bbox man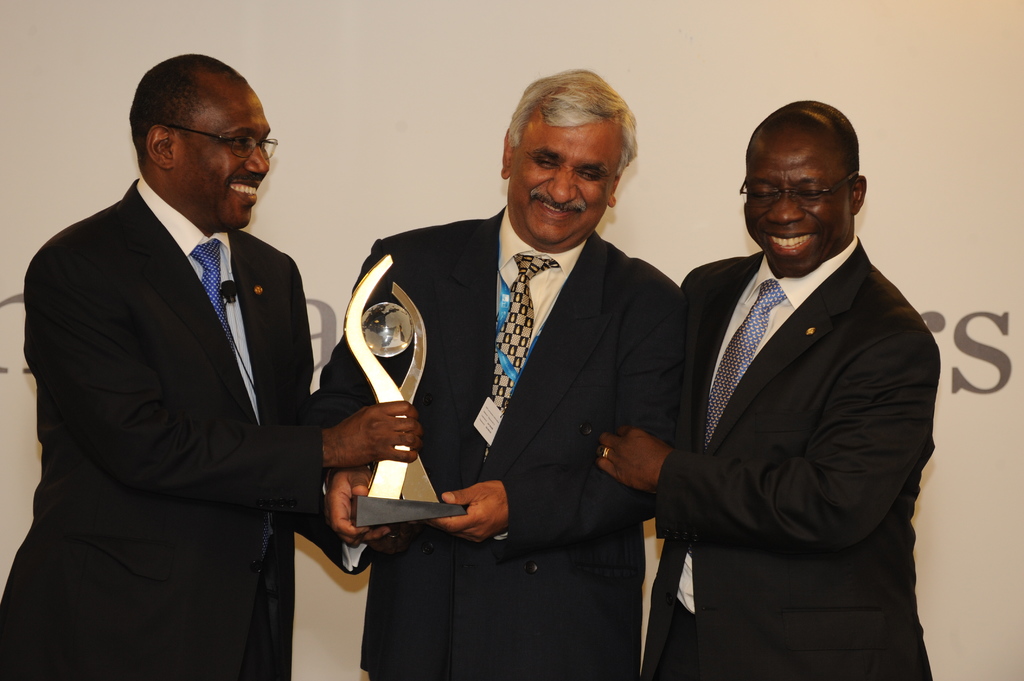
box(623, 102, 943, 677)
